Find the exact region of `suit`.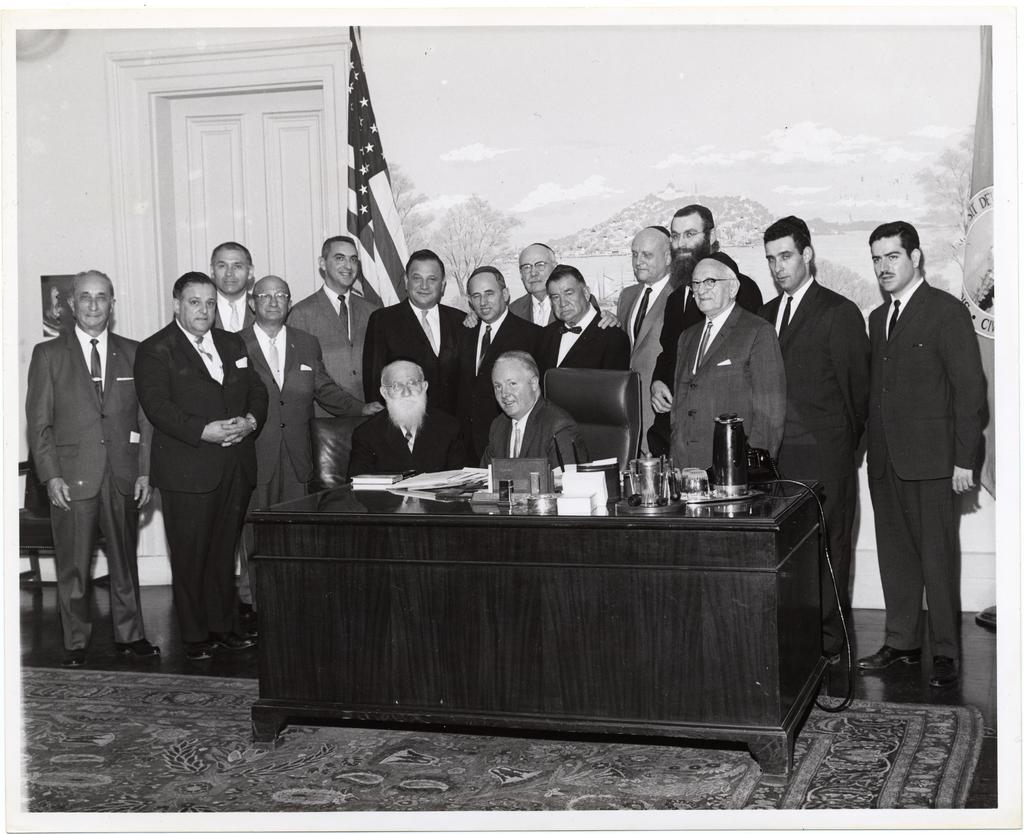
Exact region: l=852, t=217, r=988, b=702.
